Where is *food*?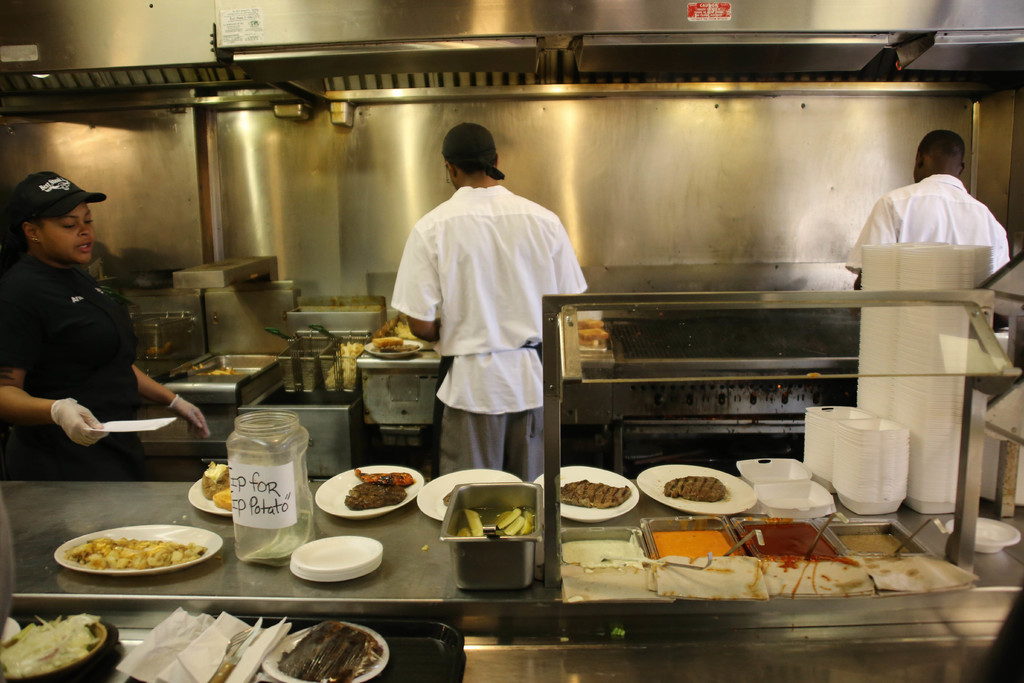
box(661, 475, 725, 506).
